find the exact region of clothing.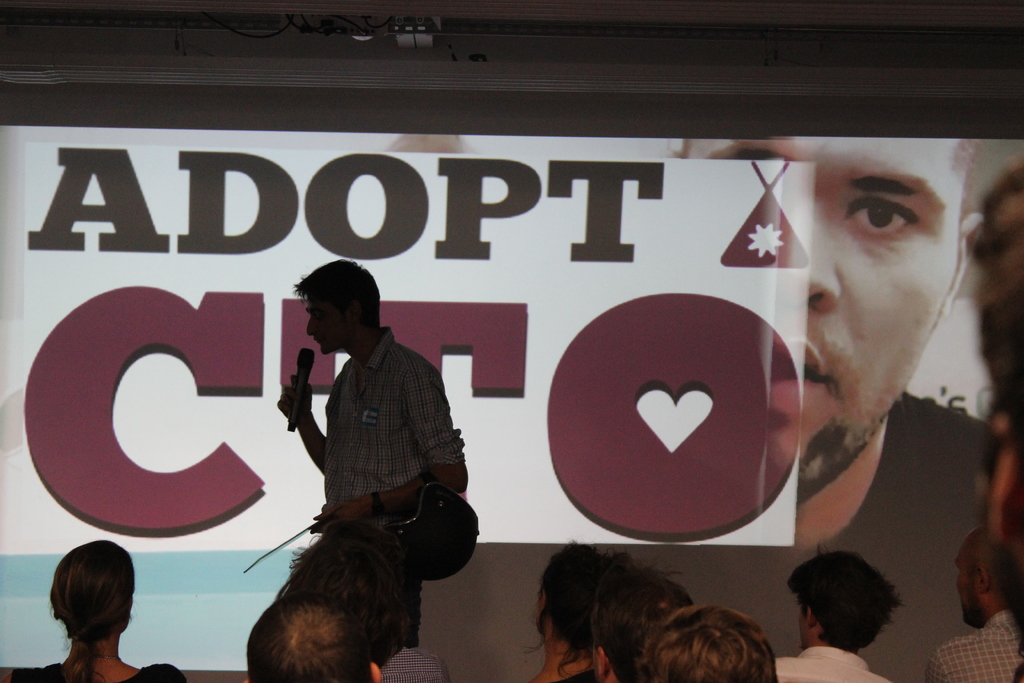
Exact region: bbox=(321, 332, 466, 651).
